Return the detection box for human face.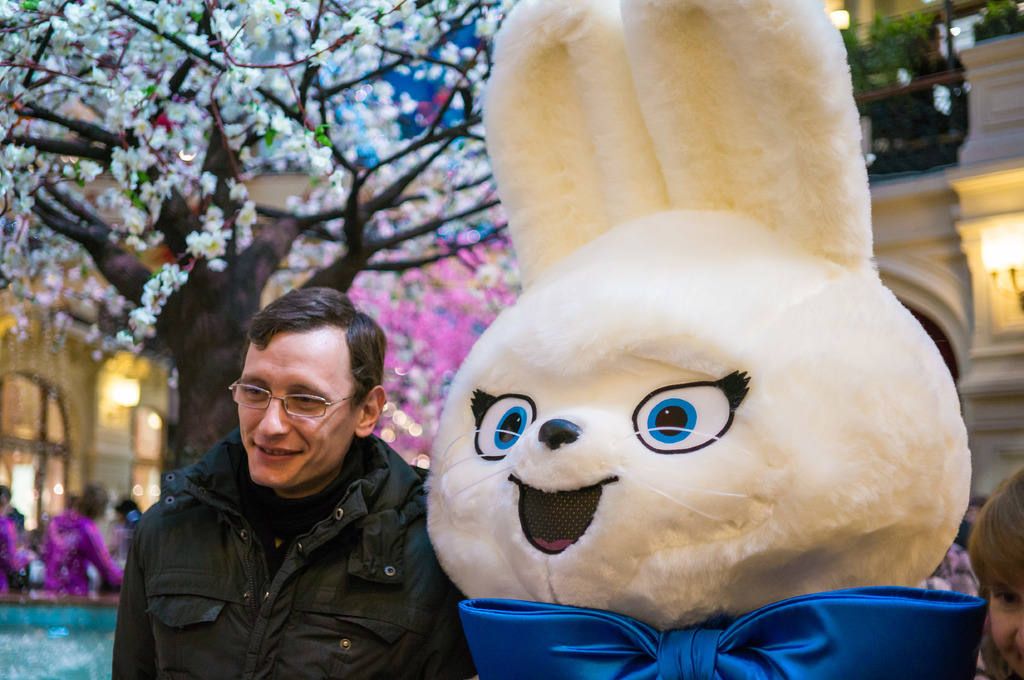
box=[237, 329, 358, 488].
